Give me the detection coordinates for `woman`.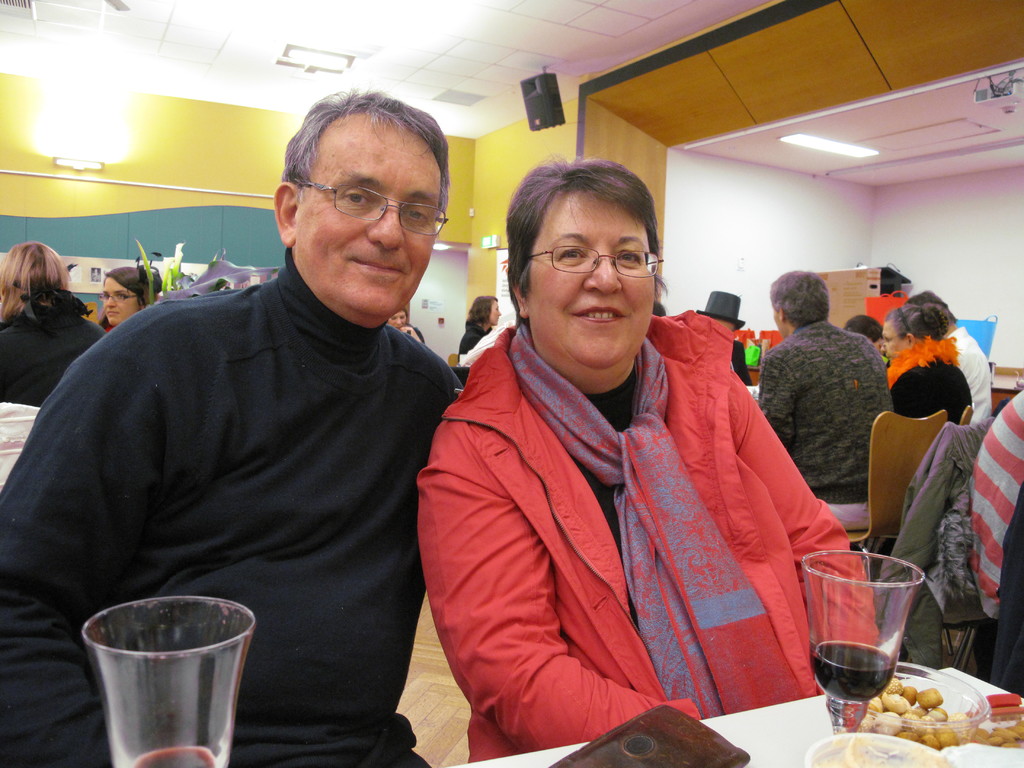
x1=424 y1=182 x2=854 y2=756.
